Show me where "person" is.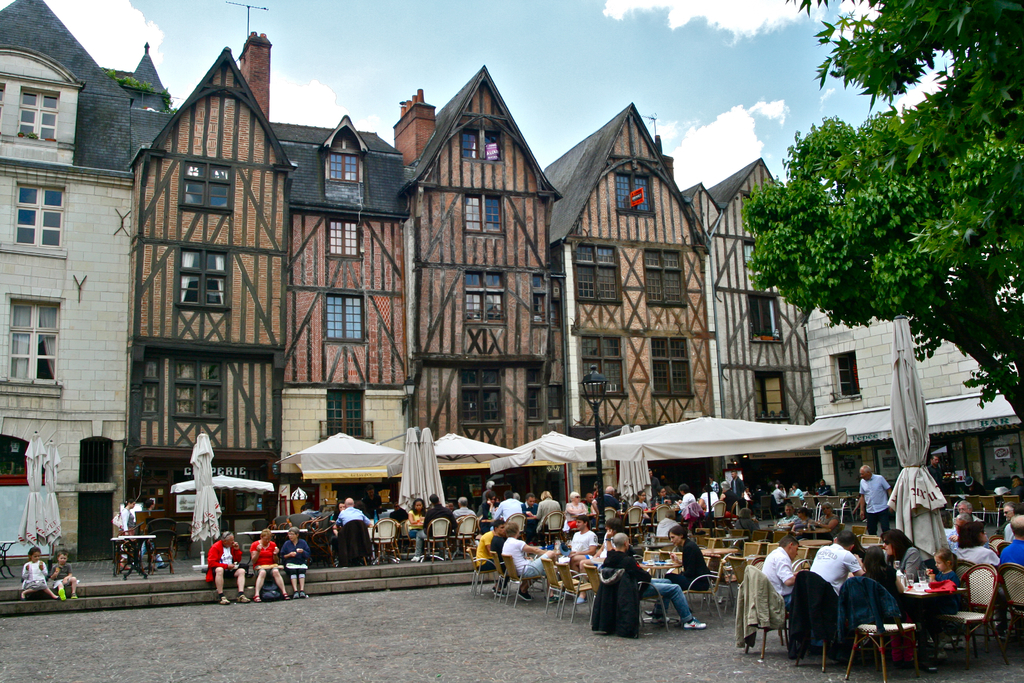
"person" is at <region>291, 526, 311, 598</region>.
